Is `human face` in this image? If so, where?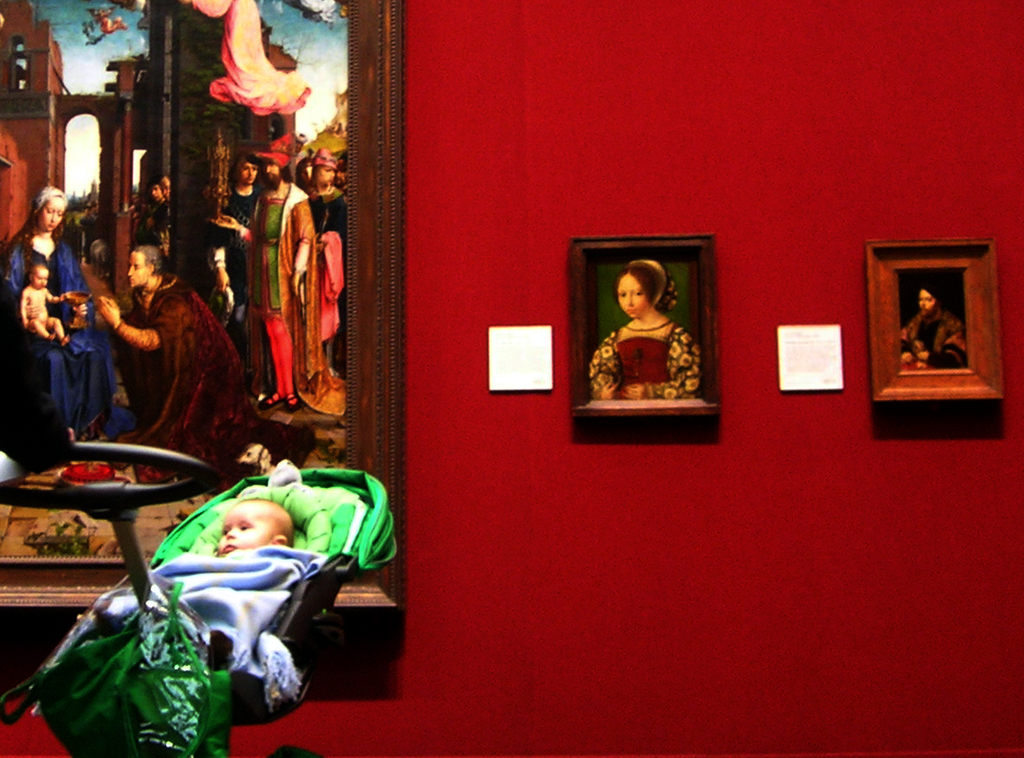
Yes, at bbox=[240, 163, 258, 185].
